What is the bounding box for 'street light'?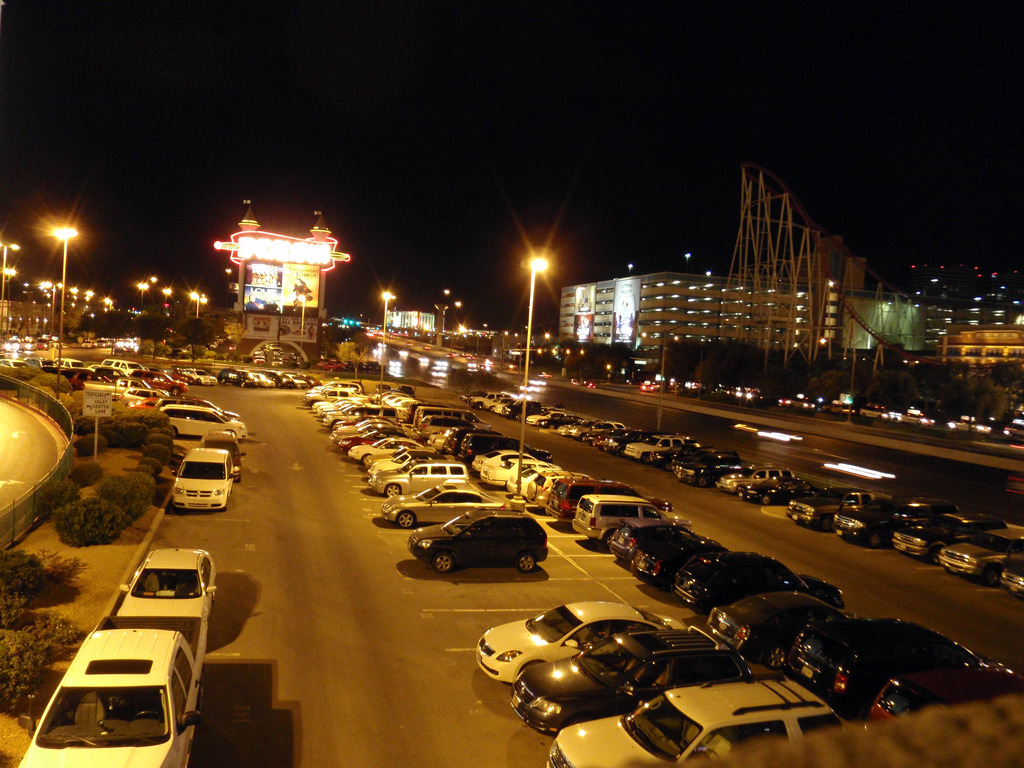
[3,266,15,333].
